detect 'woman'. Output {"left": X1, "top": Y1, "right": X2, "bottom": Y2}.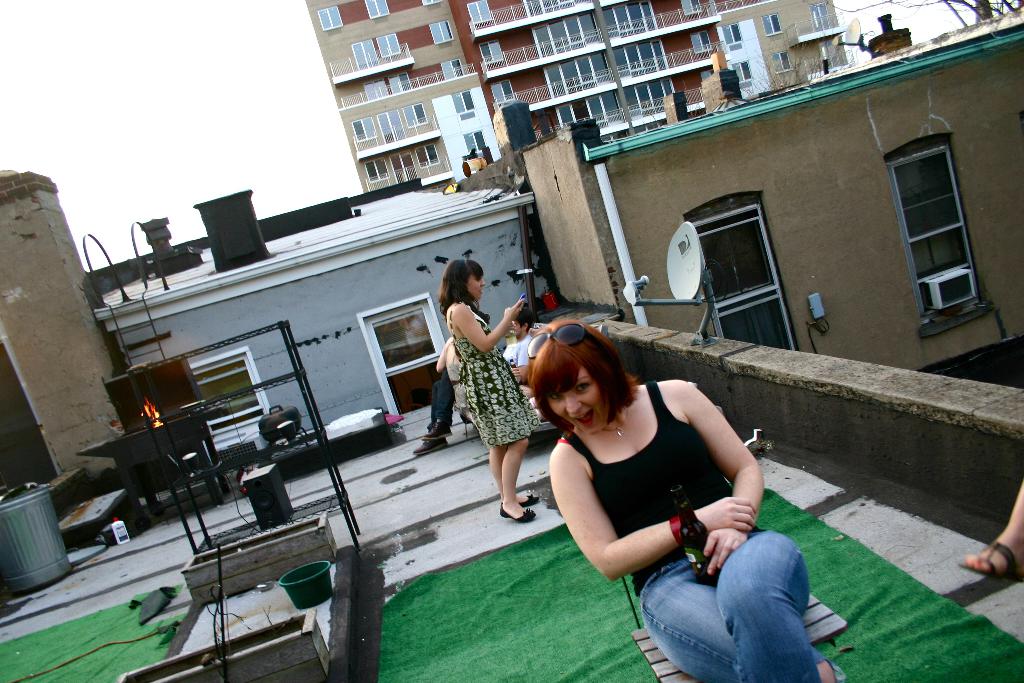
{"left": 524, "top": 306, "right": 825, "bottom": 682}.
